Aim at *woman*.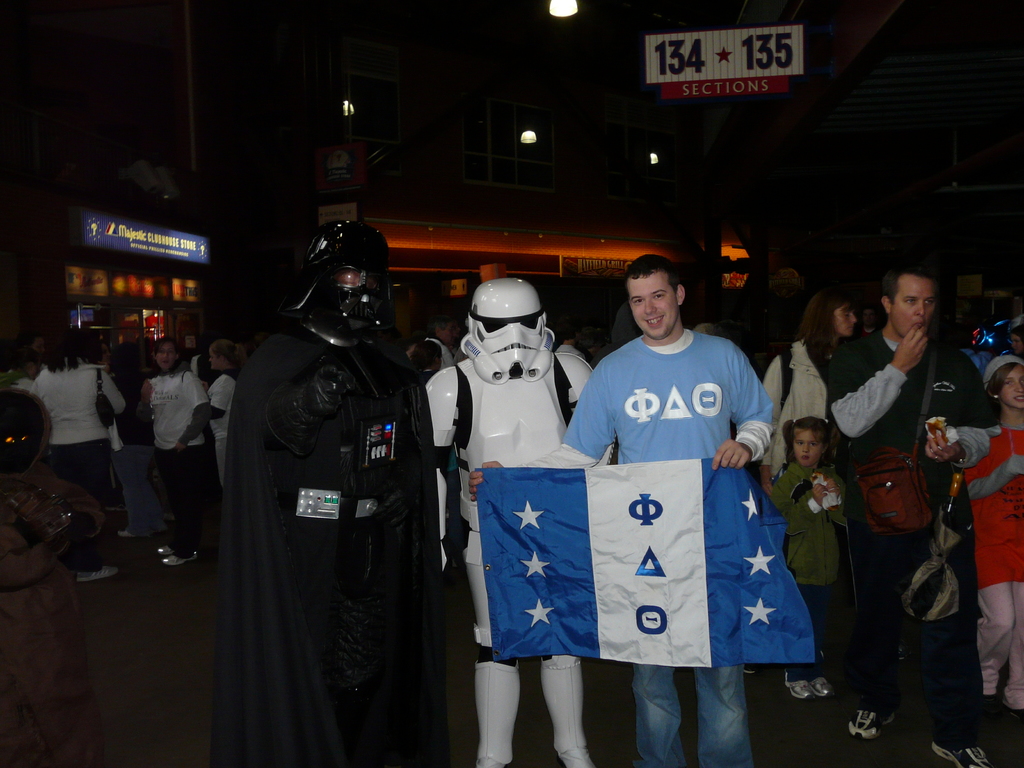
Aimed at rect(758, 289, 872, 502).
